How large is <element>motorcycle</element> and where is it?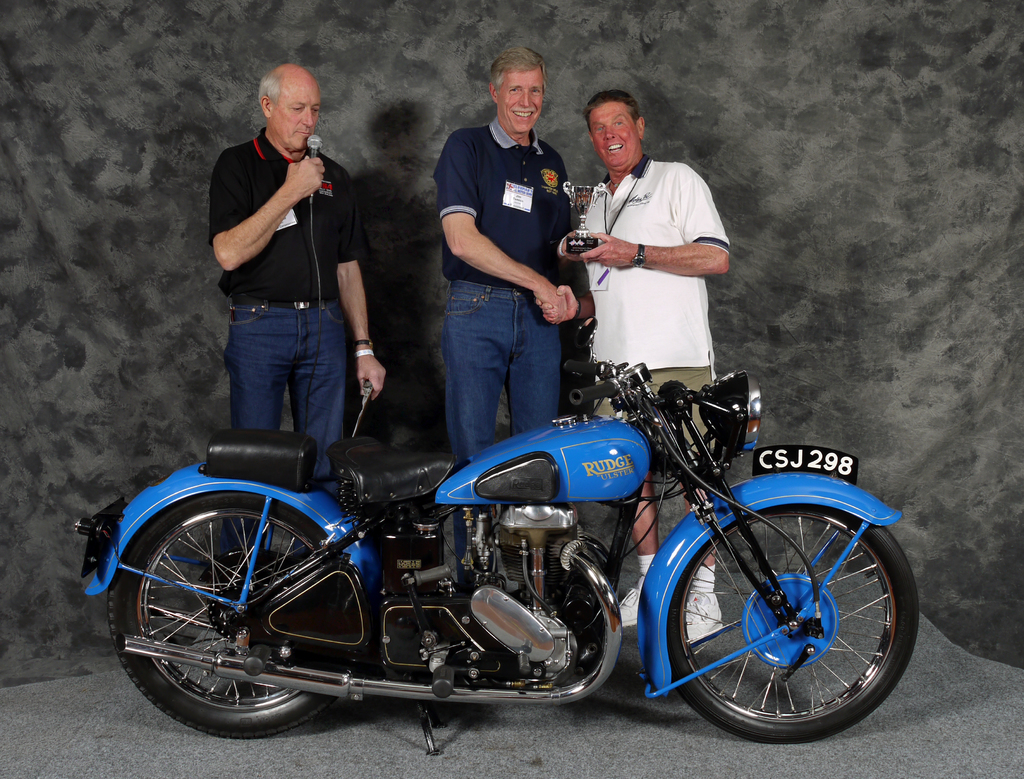
Bounding box: <bbox>73, 363, 920, 758</bbox>.
